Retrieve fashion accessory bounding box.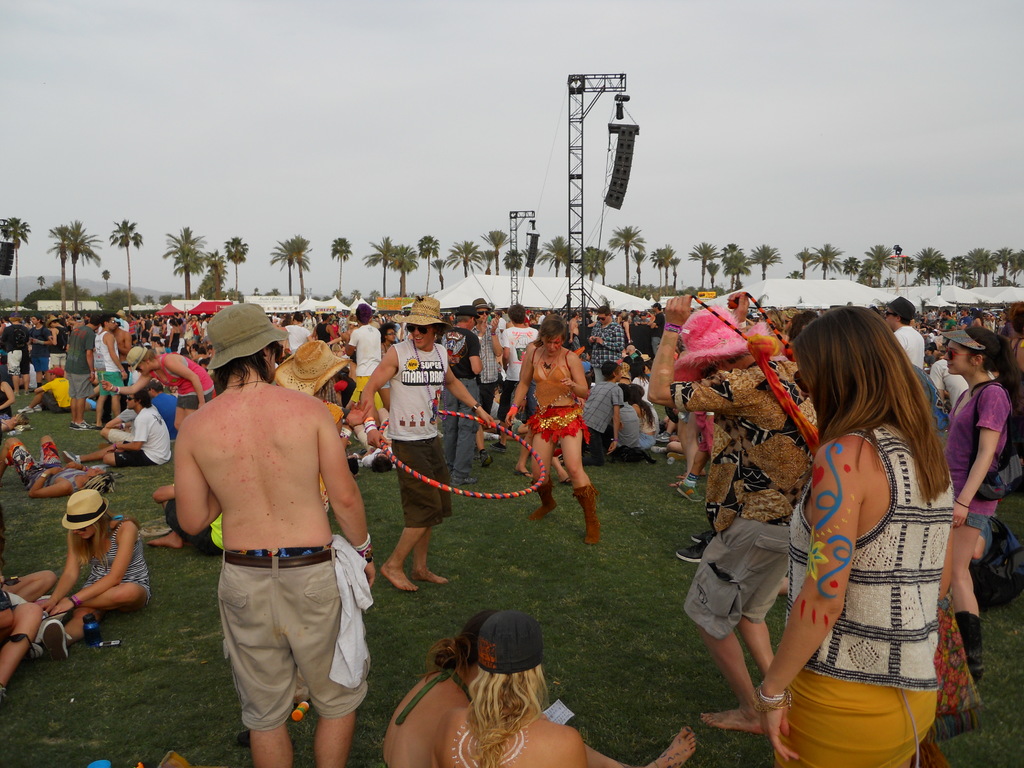
Bounding box: bbox=[524, 477, 556, 517].
